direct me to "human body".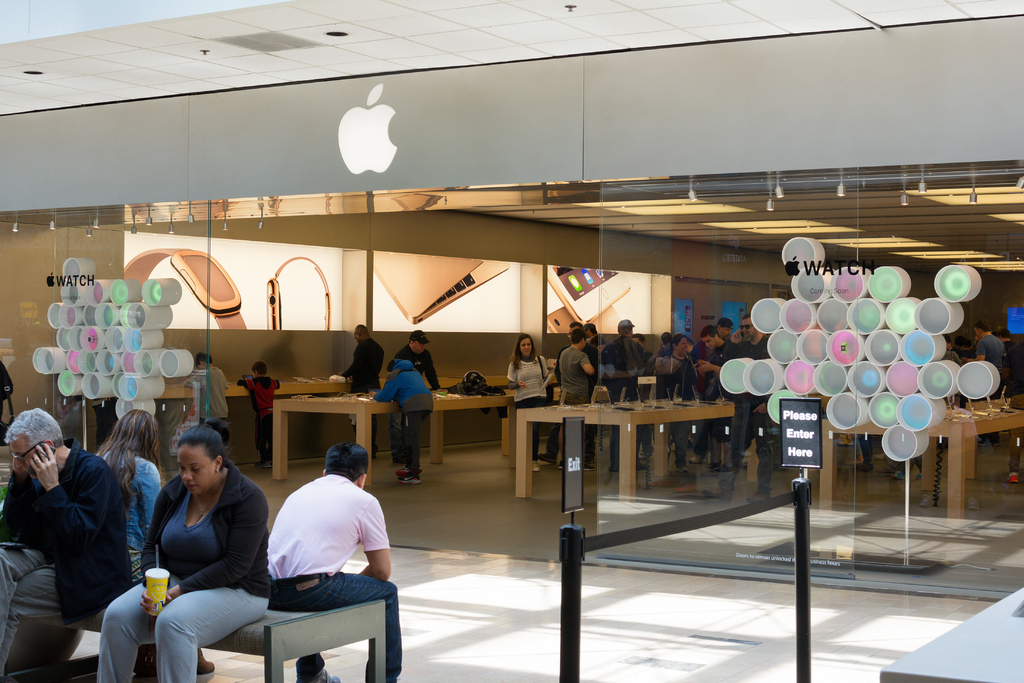
Direction: box(972, 324, 1004, 378).
